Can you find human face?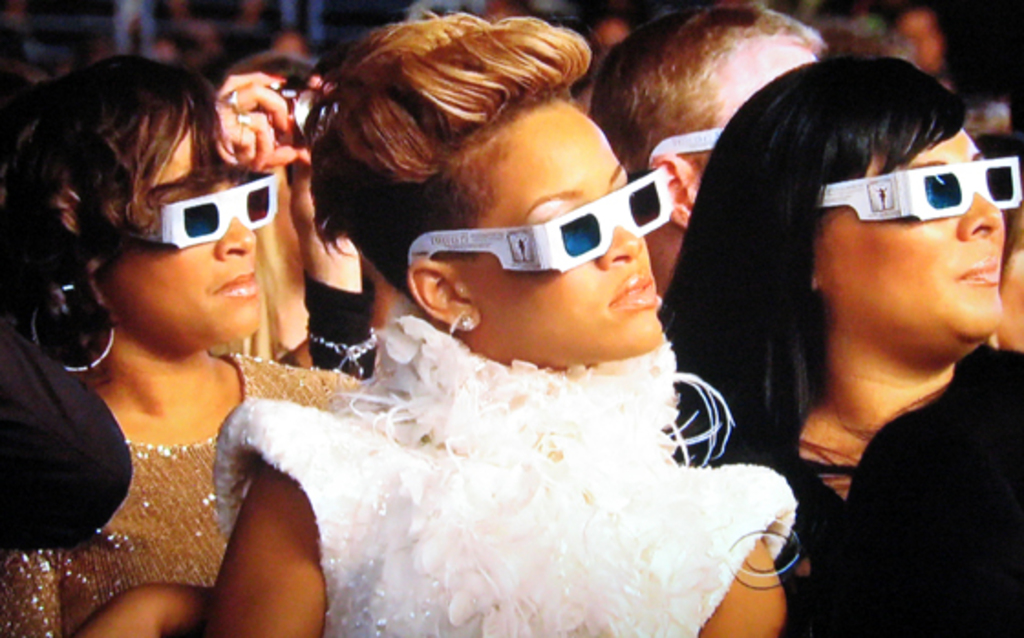
Yes, bounding box: 837:126:1002:329.
